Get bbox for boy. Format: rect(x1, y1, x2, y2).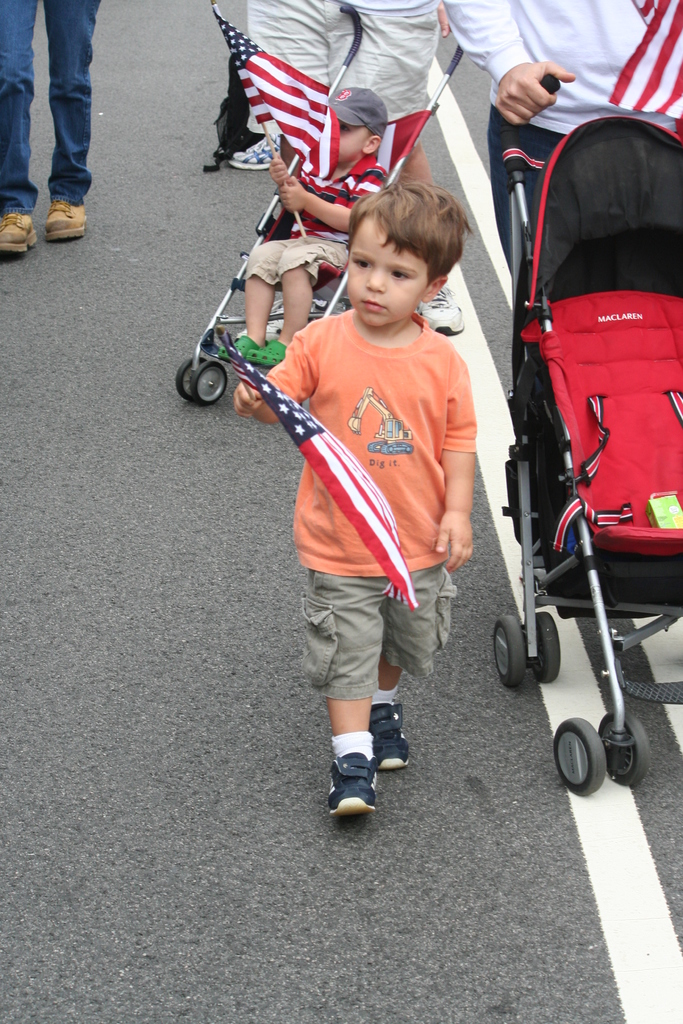
rect(218, 83, 388, 370).
